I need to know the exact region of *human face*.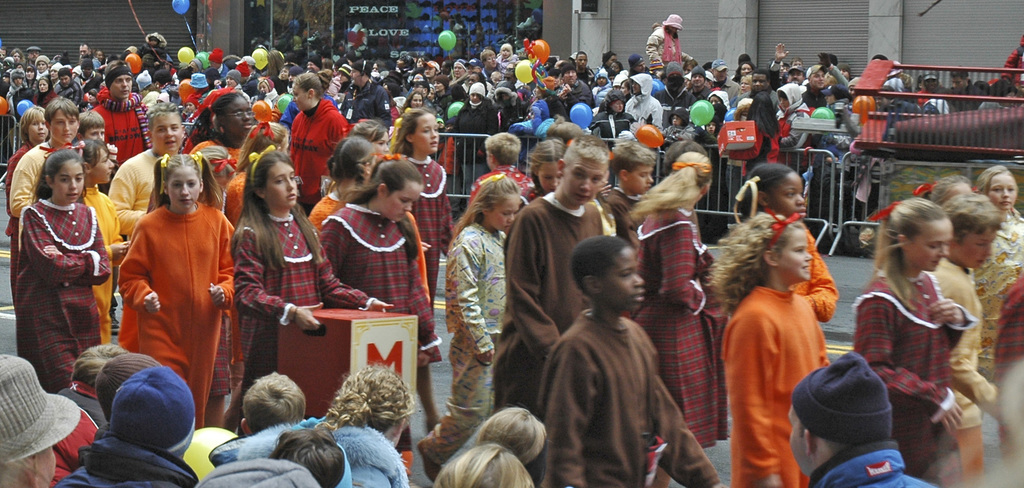
Region: 387 178 422 226.
